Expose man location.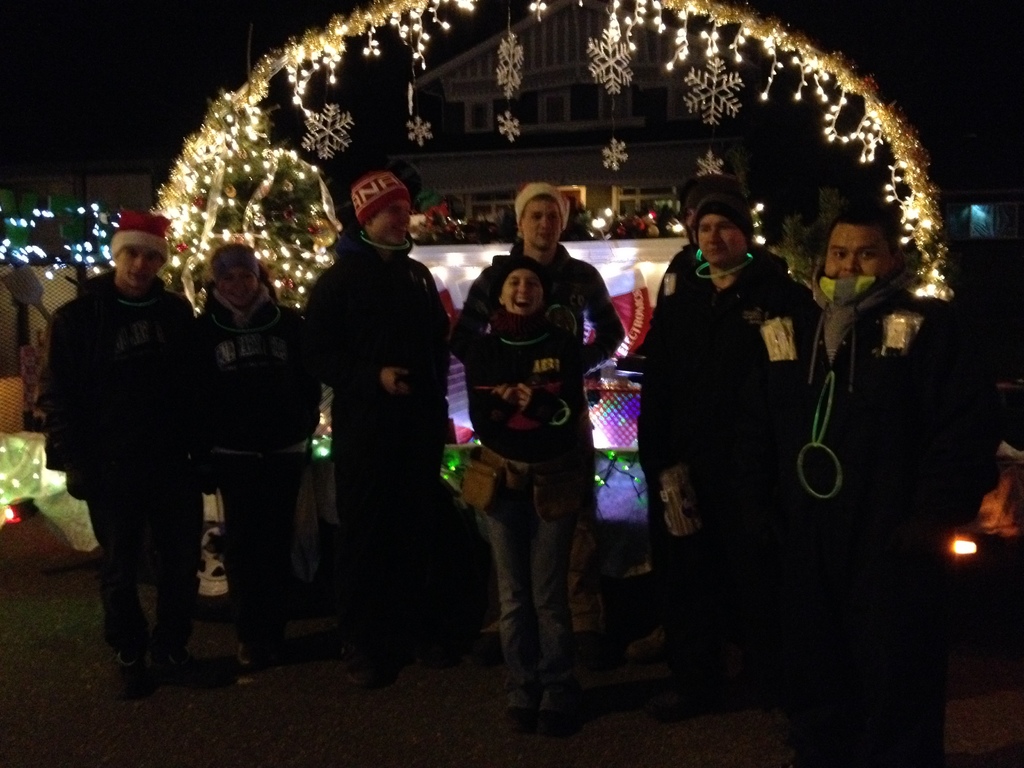
Exposed at box=[311, 172, 484, 682].
